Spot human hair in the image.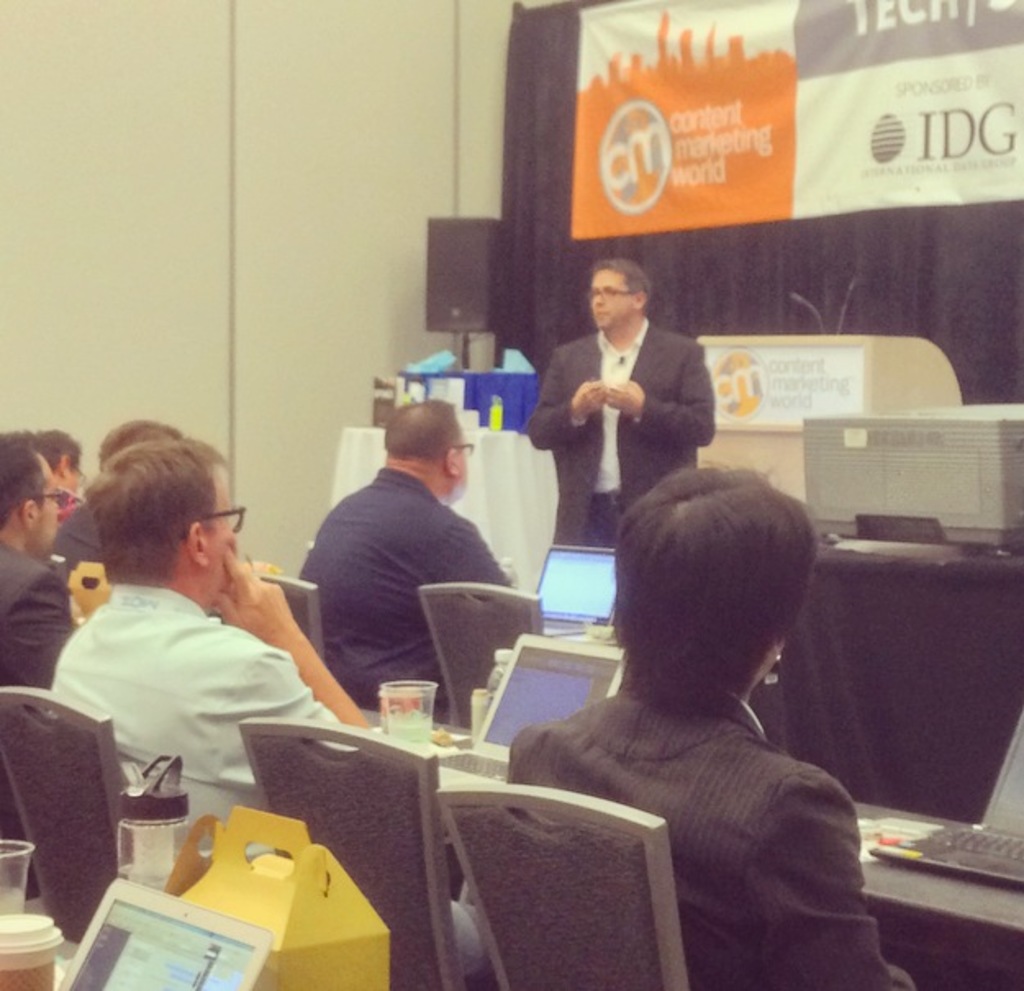
human hair found at pyautogui.locateOnScreen(383, 403, 459, 462).
